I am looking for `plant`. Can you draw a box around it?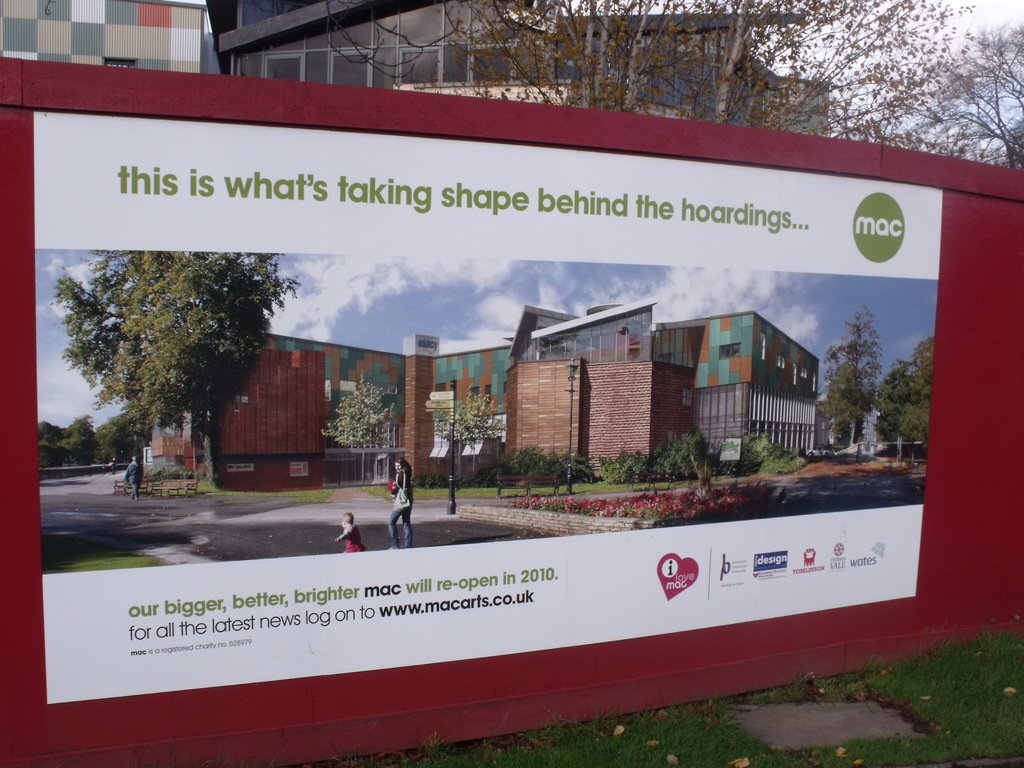
Sure, the bounding box is 40 543 165 574.
